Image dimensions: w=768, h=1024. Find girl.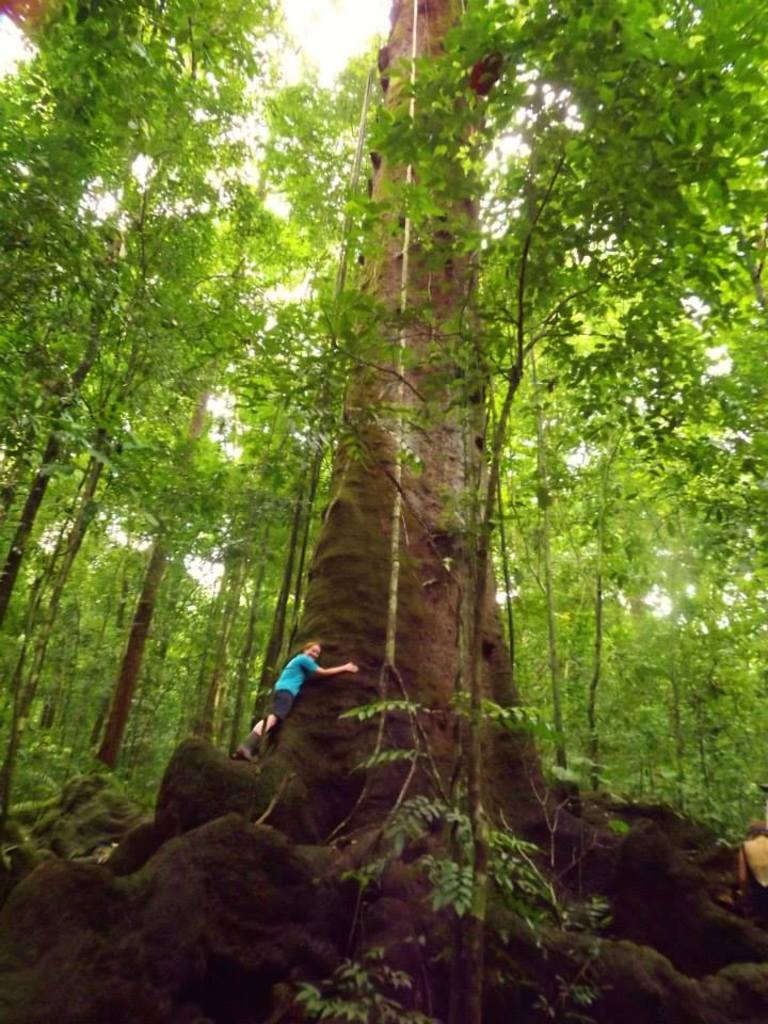
crop(230, 641, 358, 766).
